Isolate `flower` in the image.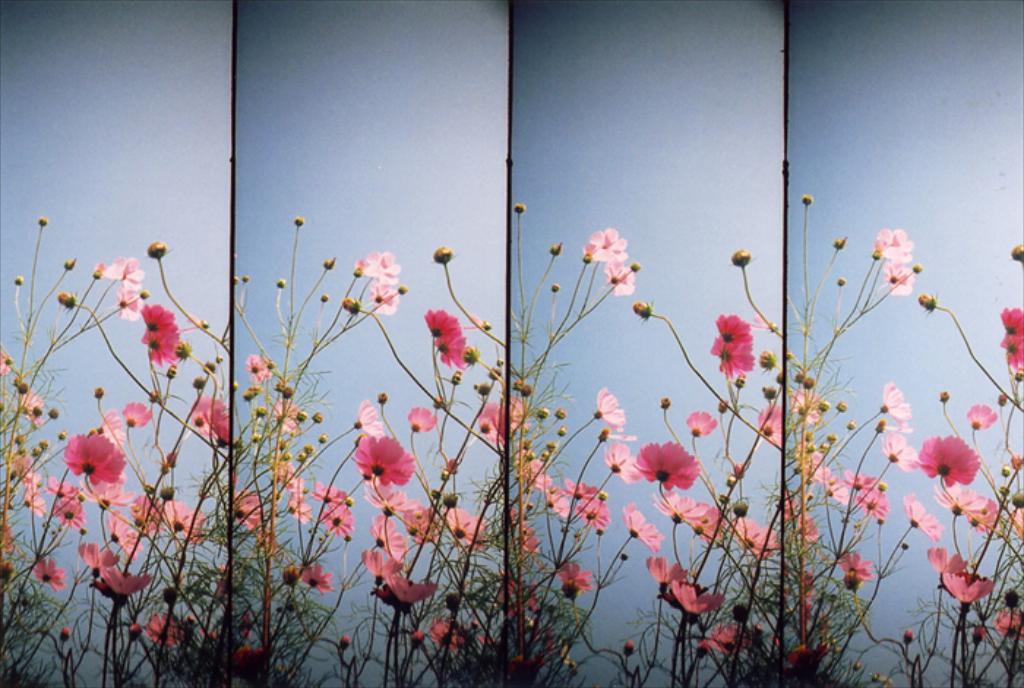
Isolated region: locate(102, 258, 151, 291).
